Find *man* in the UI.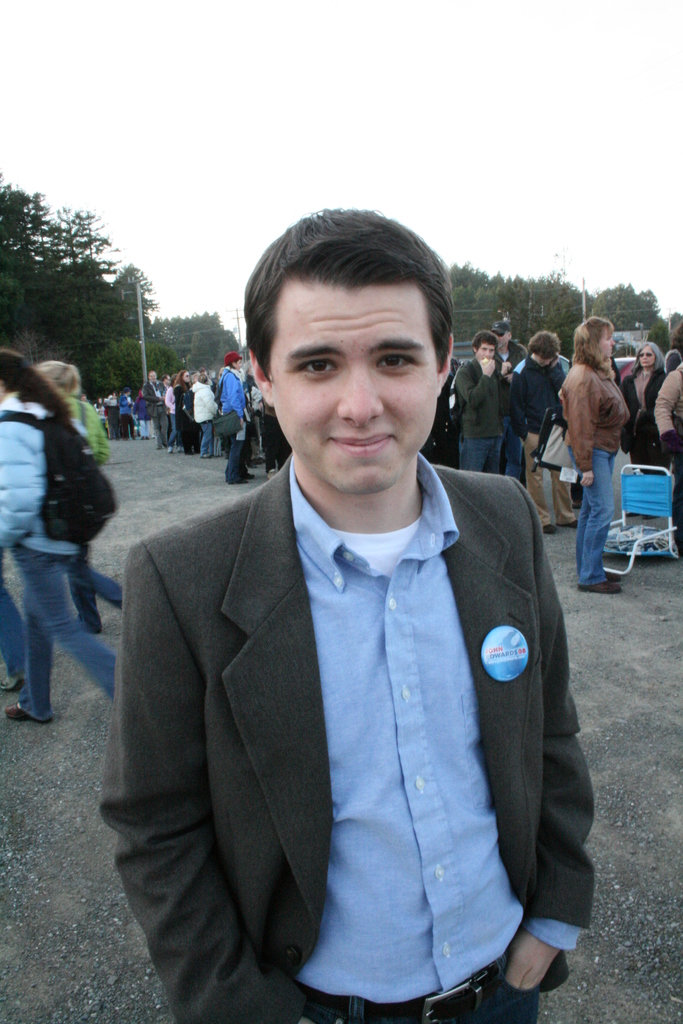
UI element at {"x1": 452, "y1": 330, "x2": 514, "y2": 477}.
